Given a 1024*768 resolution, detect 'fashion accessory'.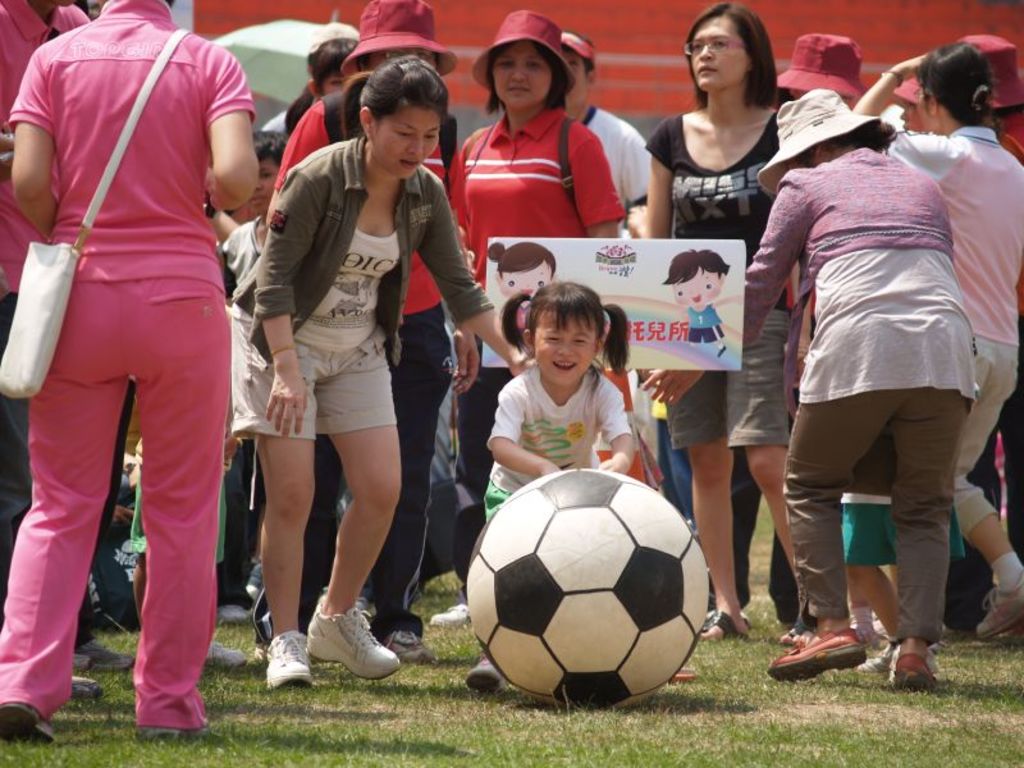
bbox=[881, 65, 906, 88].
